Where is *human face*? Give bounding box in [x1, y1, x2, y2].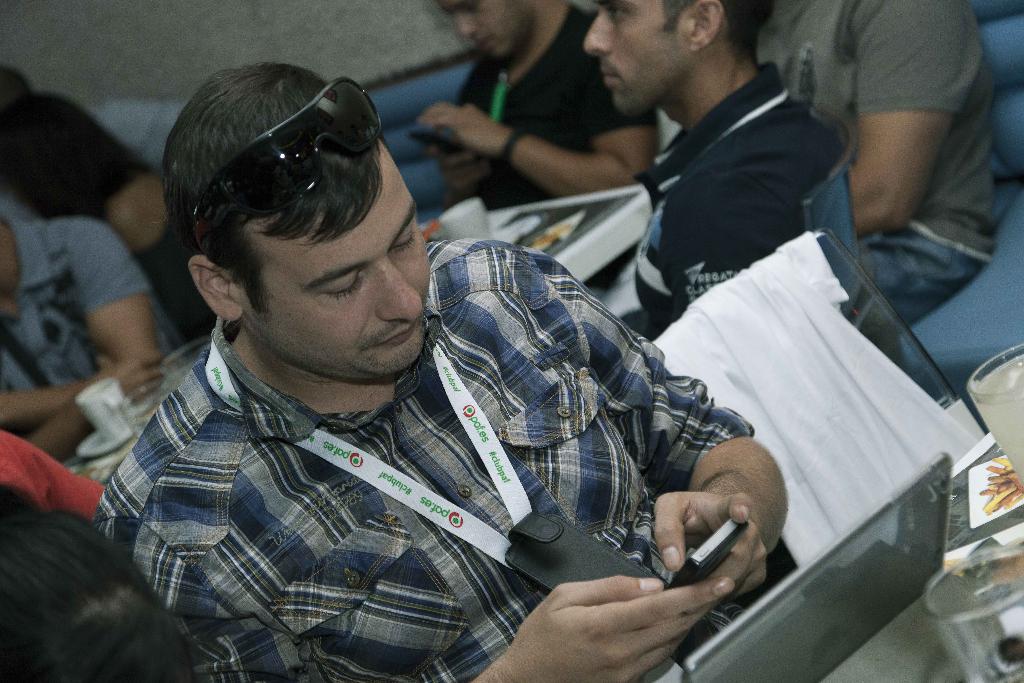
[580, 0, 695, 115].
